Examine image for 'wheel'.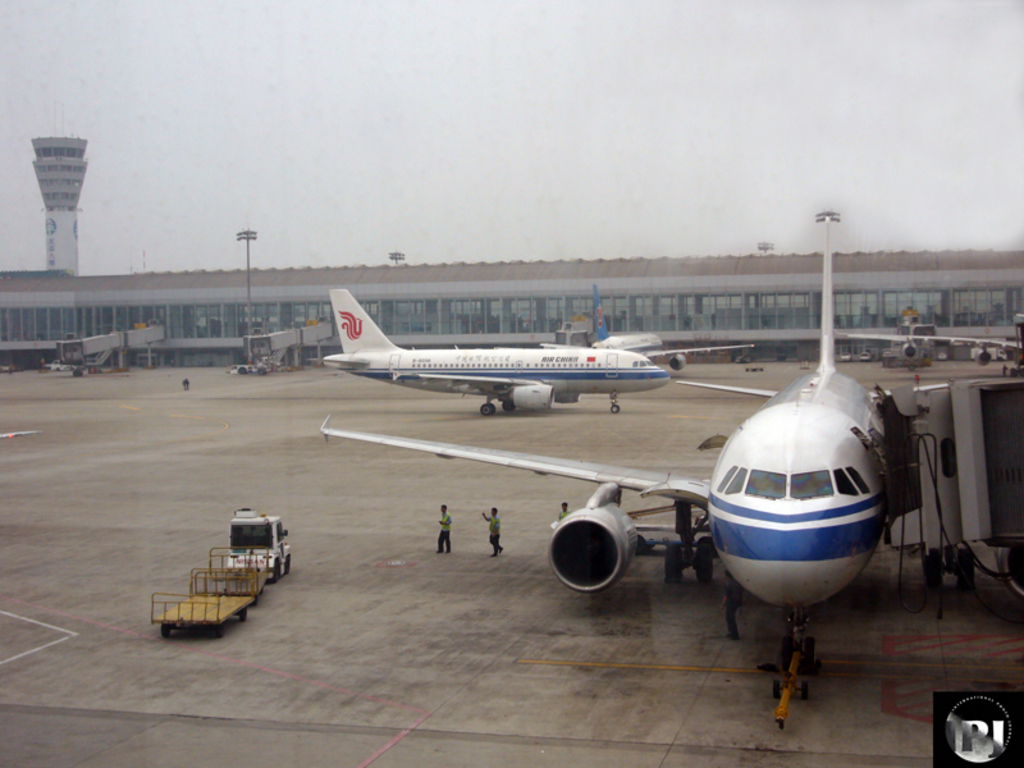
Examination result: (801,634,814,666).
